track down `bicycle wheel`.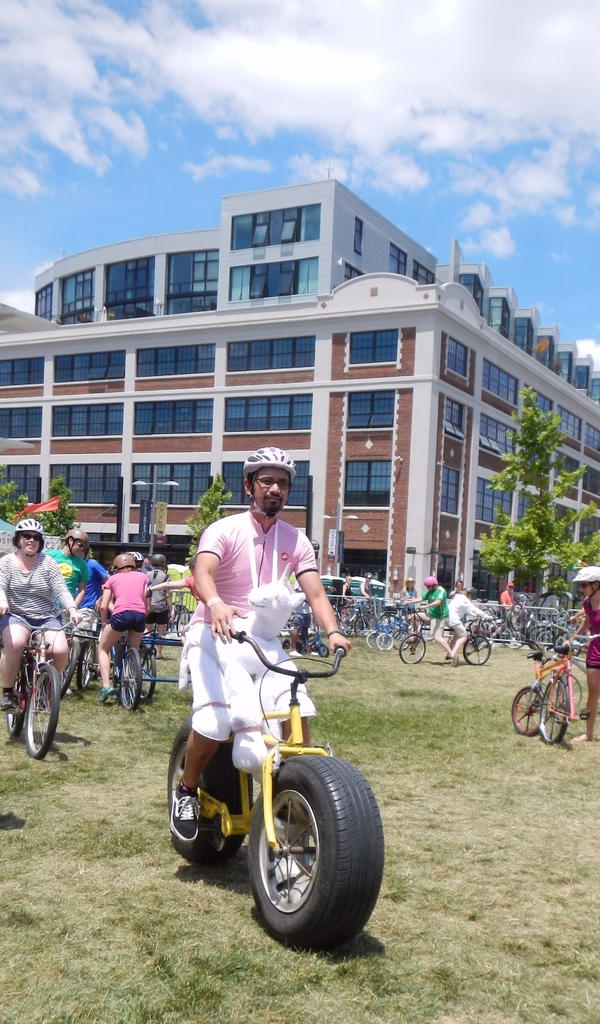
Tracked to x1=572 y1=673 x2=585 y2=708.
